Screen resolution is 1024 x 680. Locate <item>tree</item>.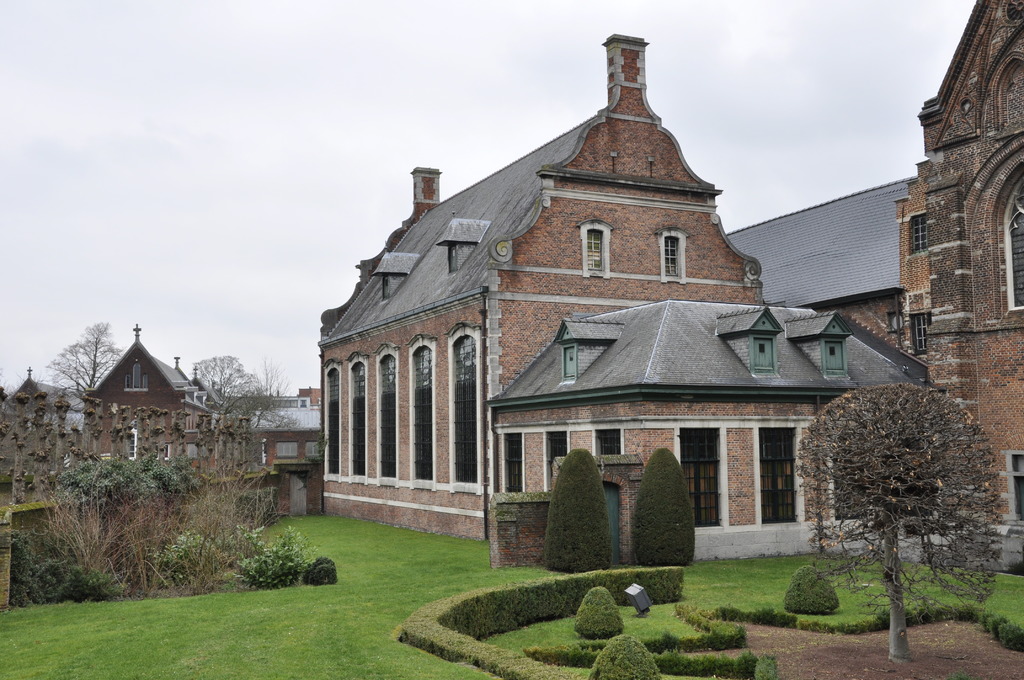
bbox=[628, 445, 696, 570].
